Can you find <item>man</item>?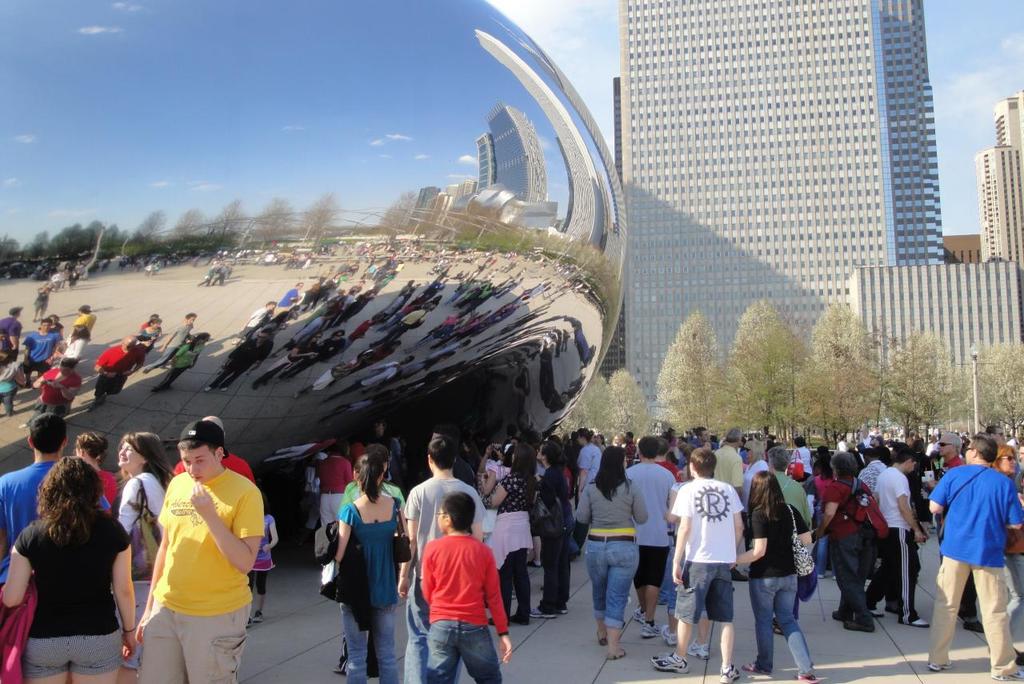
Yes, bounding box: {"x1": 926, "y1": 433, "x2": 1018, "y2": 683}.
